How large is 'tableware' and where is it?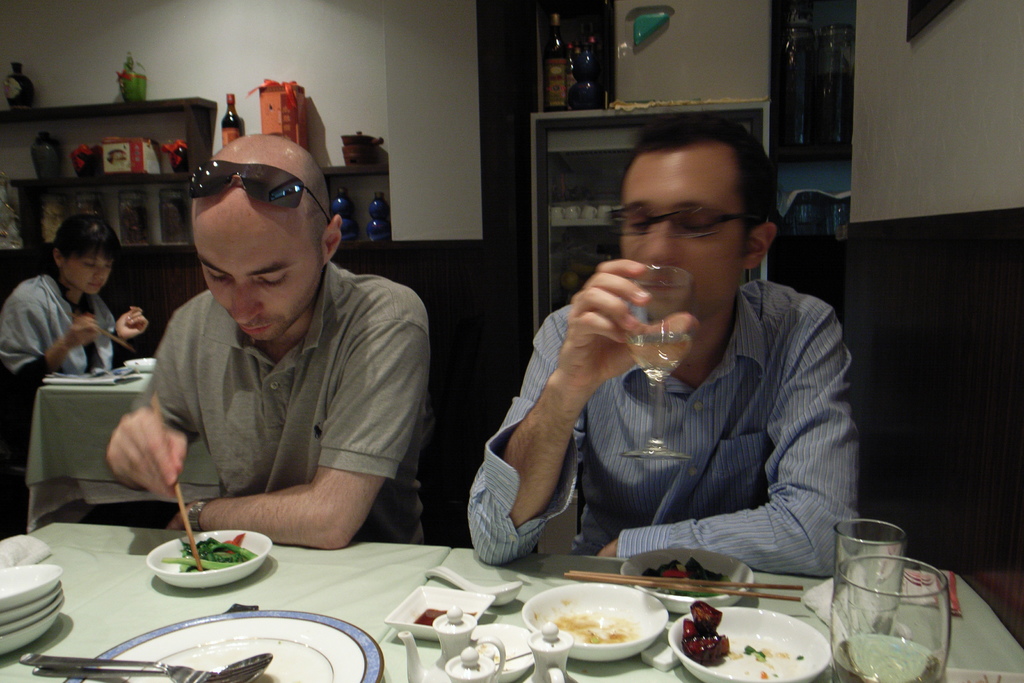
Bounding box: box(511, 588, 676, 677).
